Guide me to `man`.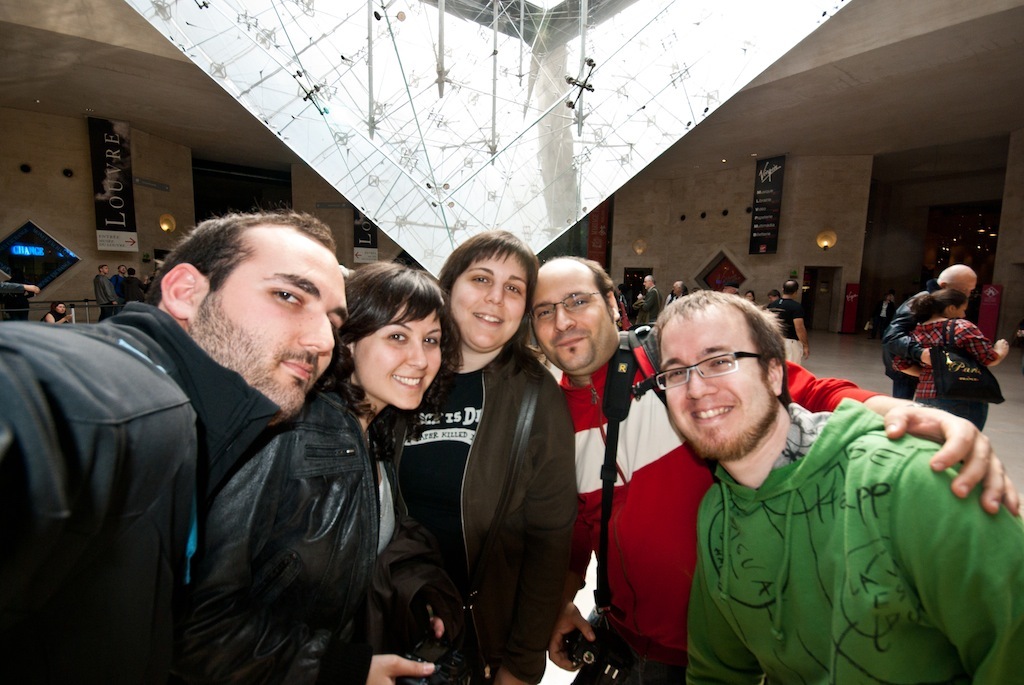
Guidance: x1=882 y1=261 x2=977 y2=407.
